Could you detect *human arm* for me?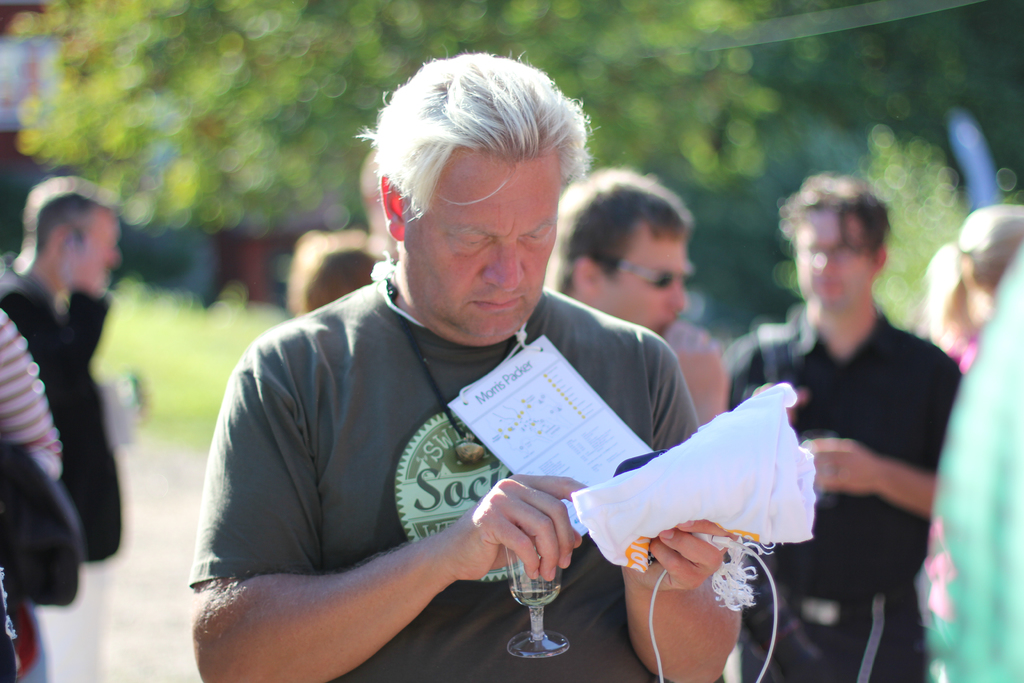
Detection result: 0:304:61:488.
